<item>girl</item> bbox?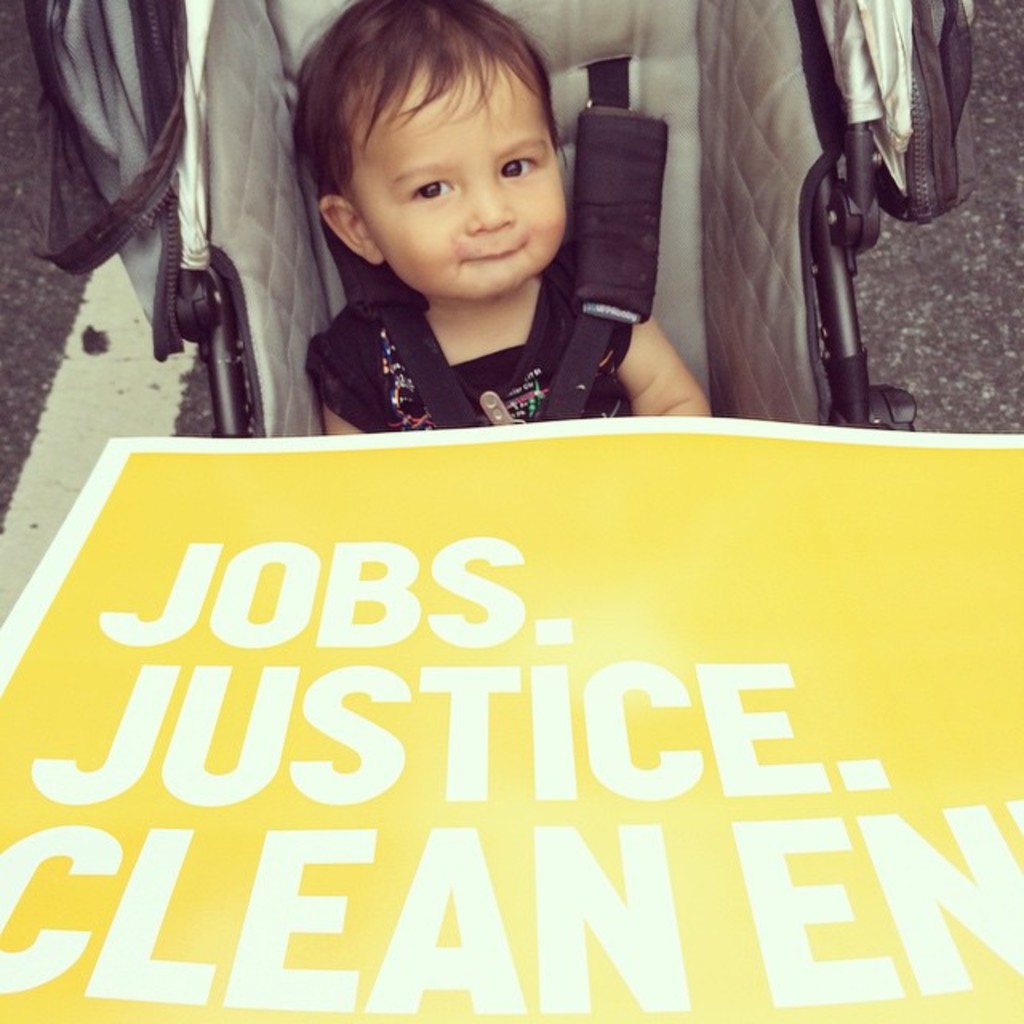
{"x1": 298, "y1": 0, "x2": 714, "y2": 434}
